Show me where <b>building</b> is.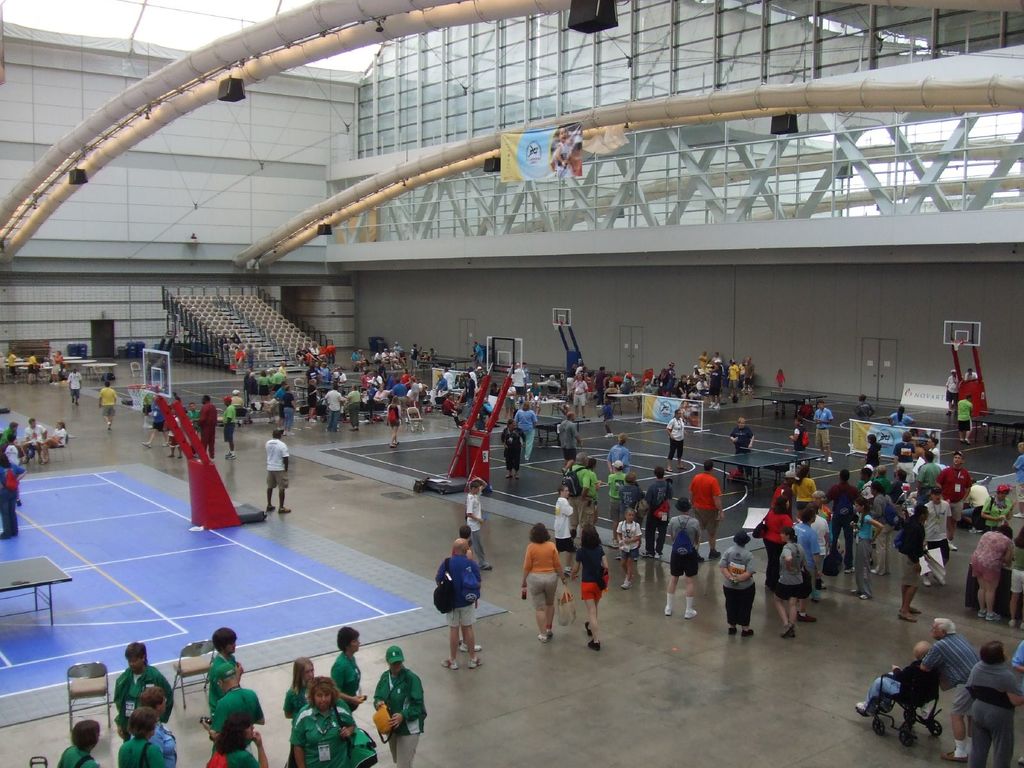
<b>building</b> is at [0, 0, 1023, 767].
